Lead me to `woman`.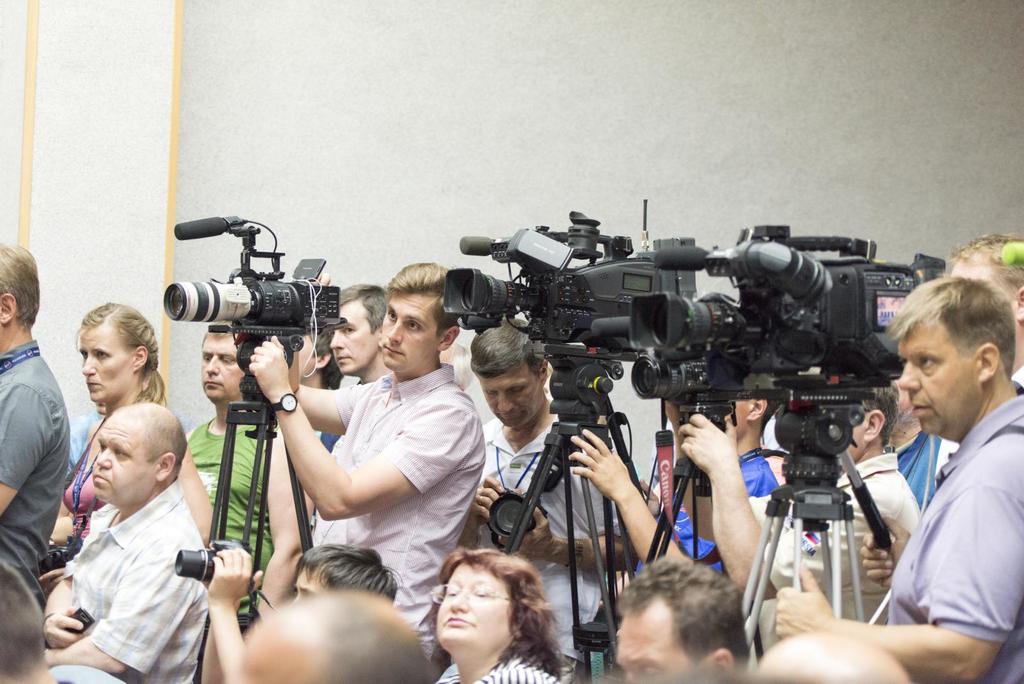
Lead to box=[401, 546, 578, 683].
